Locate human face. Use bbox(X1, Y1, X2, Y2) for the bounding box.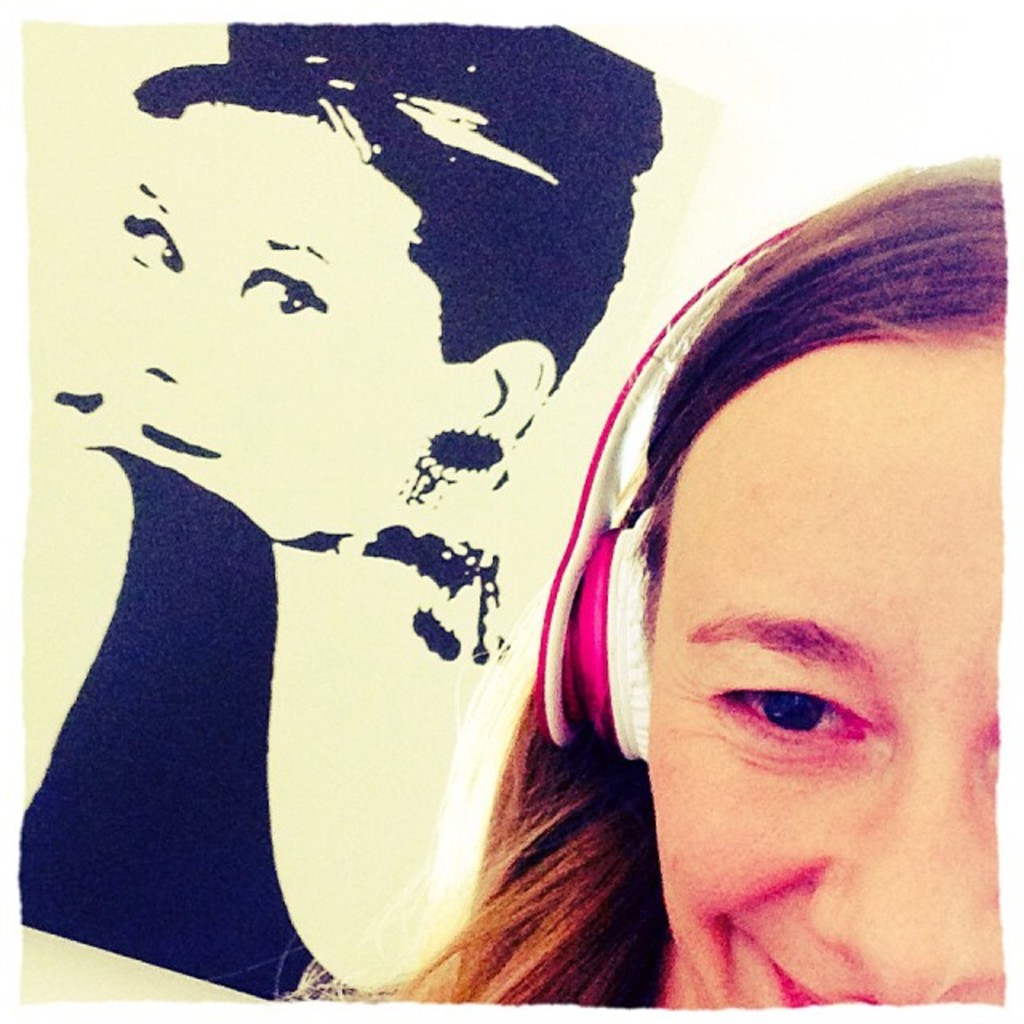
bbox(118, 114, 432, 547).
